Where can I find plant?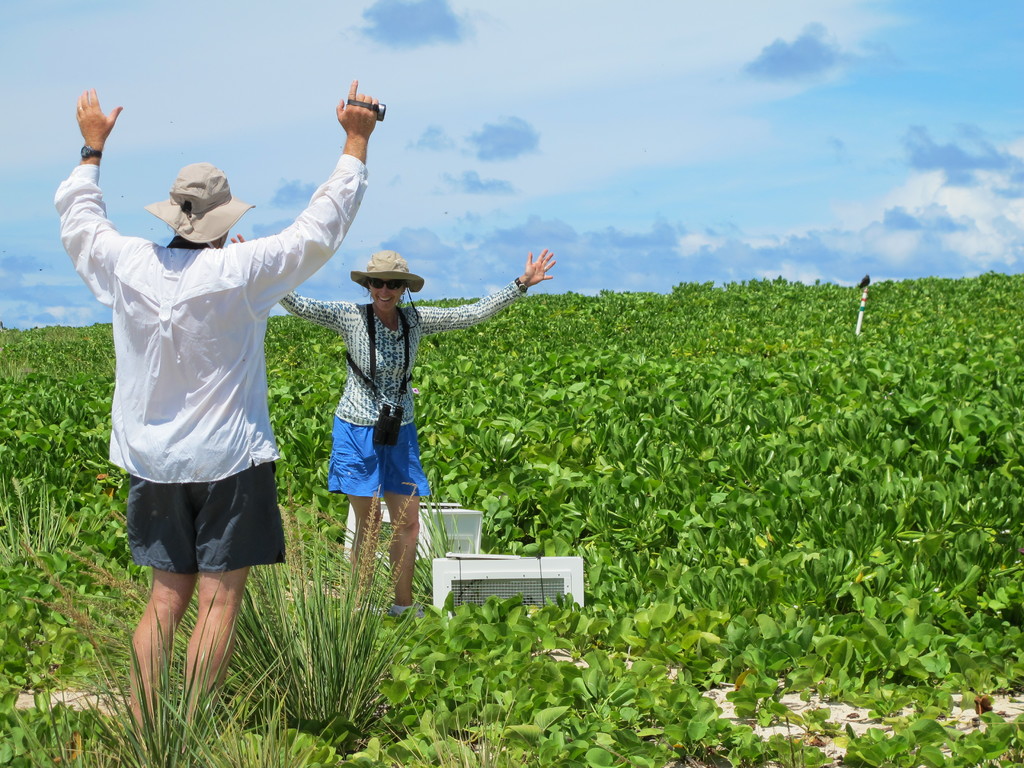
You can find it at x1=8 y1=463 x2=103 y2=603.
